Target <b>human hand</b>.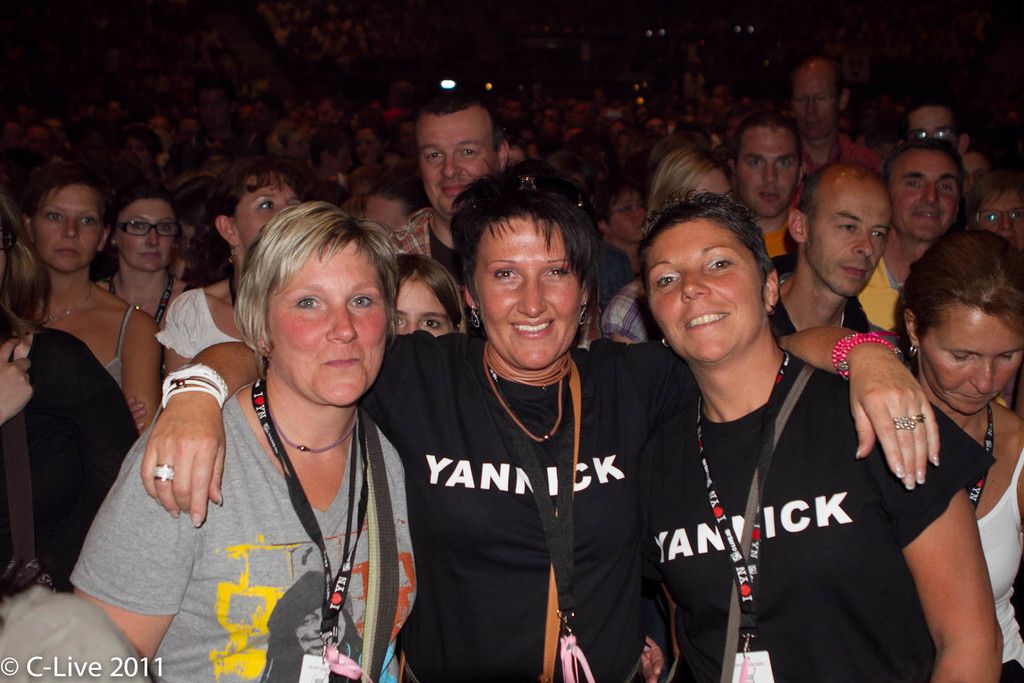
Target region: region(0, 335, 35, 427).
